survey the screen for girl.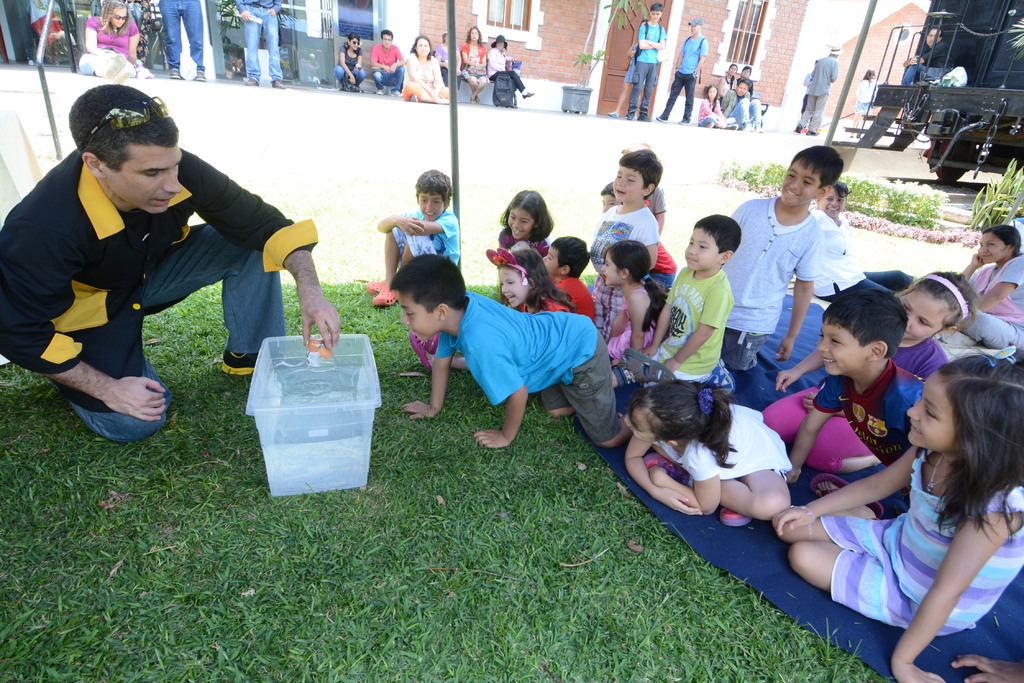
Survey found: left=611, top=375, right=796, bottom=514.
